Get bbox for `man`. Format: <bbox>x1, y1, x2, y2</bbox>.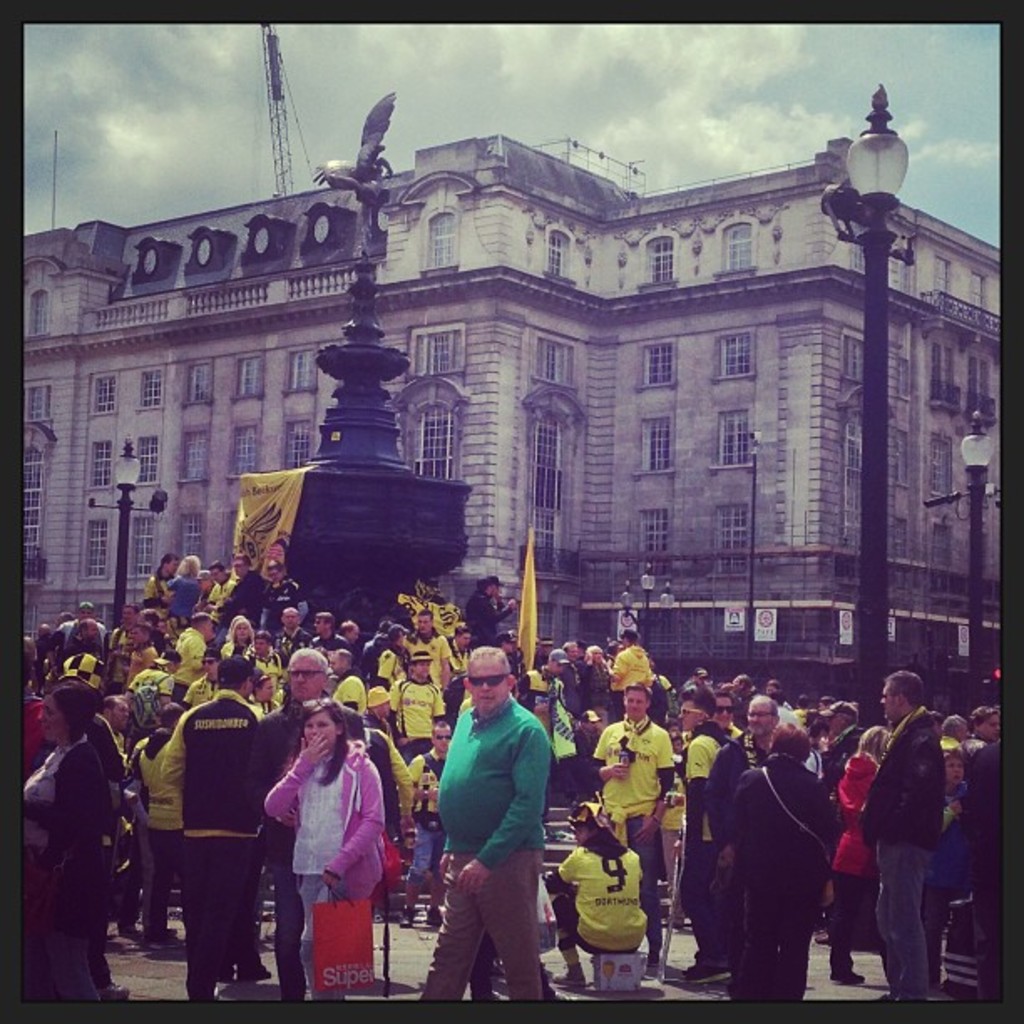
<bbox>420, 644, 561, 999</bbox>.
